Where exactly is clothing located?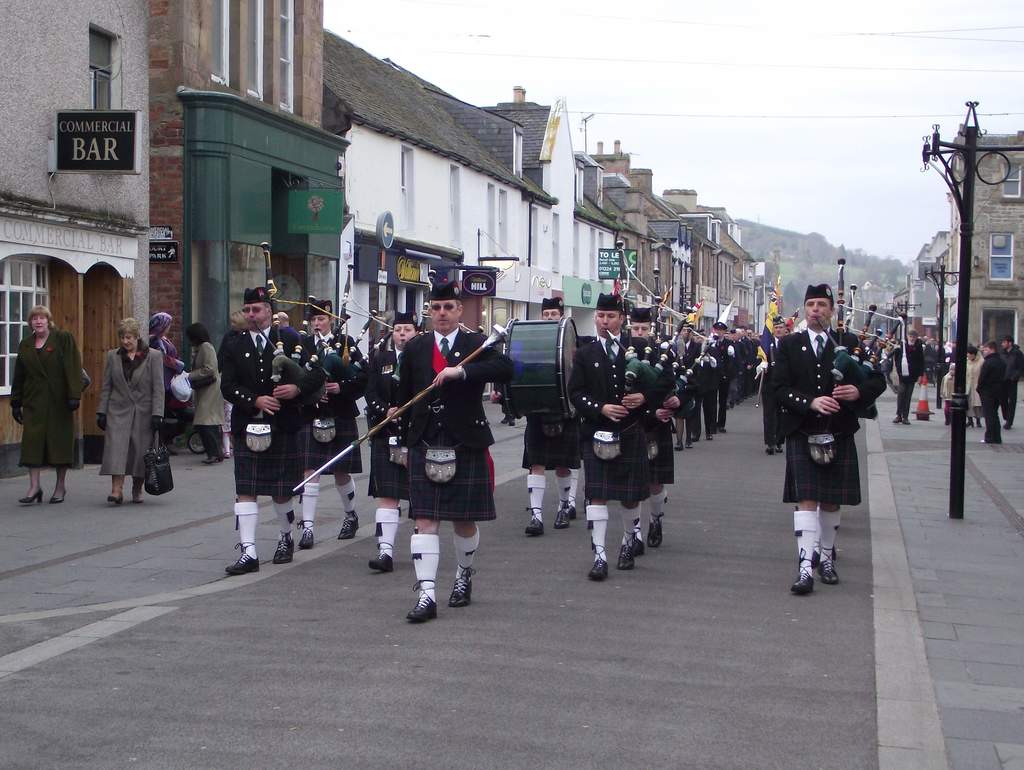
Its bounding box is x1=630, y1=341, x2=682, y2=476.
